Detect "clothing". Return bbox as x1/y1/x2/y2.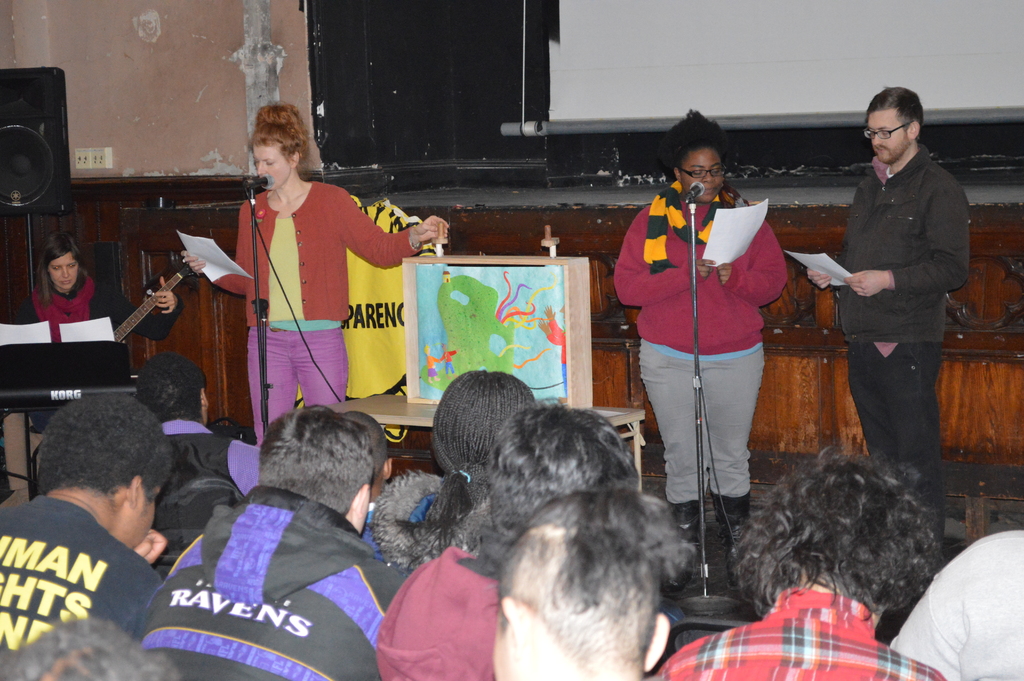
885/522/1023/680.
